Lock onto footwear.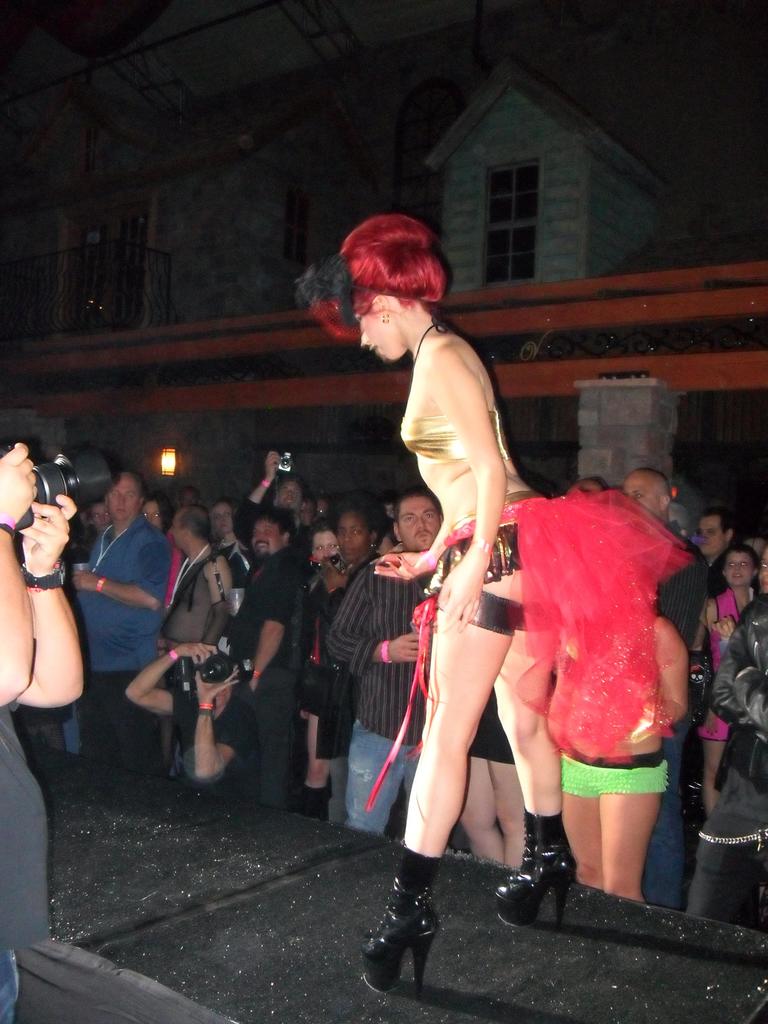
Locked: bbox=(494, 803, 579, 925).
